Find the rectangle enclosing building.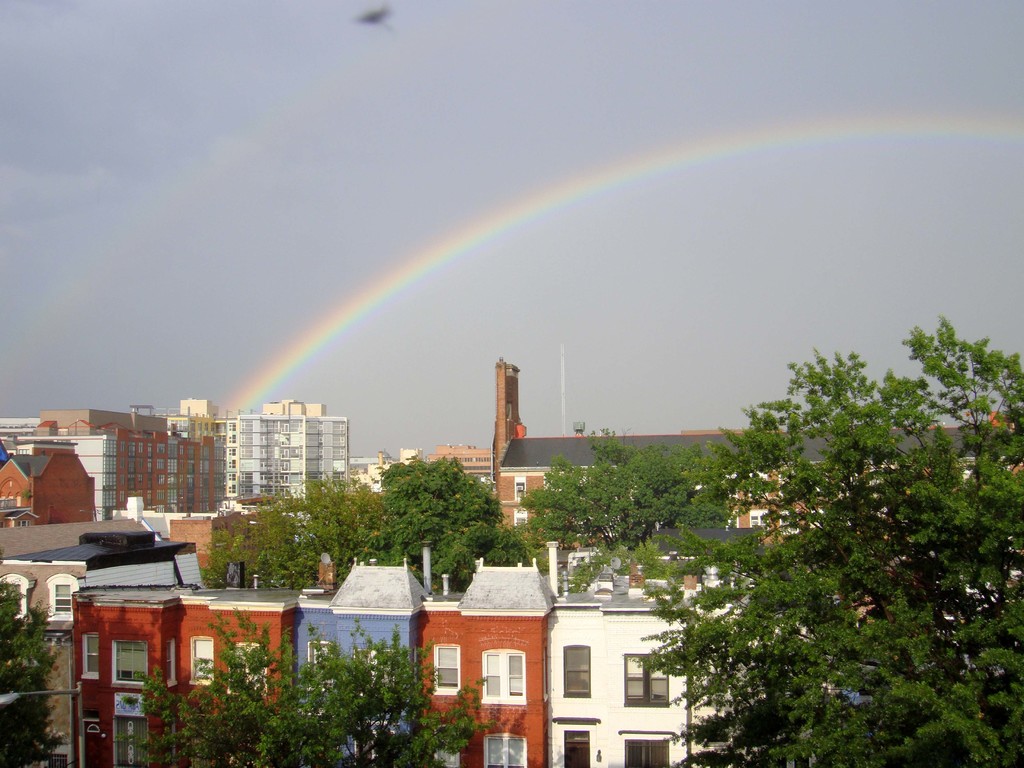
x1=498, y1=356, x2=964, y2=543.
